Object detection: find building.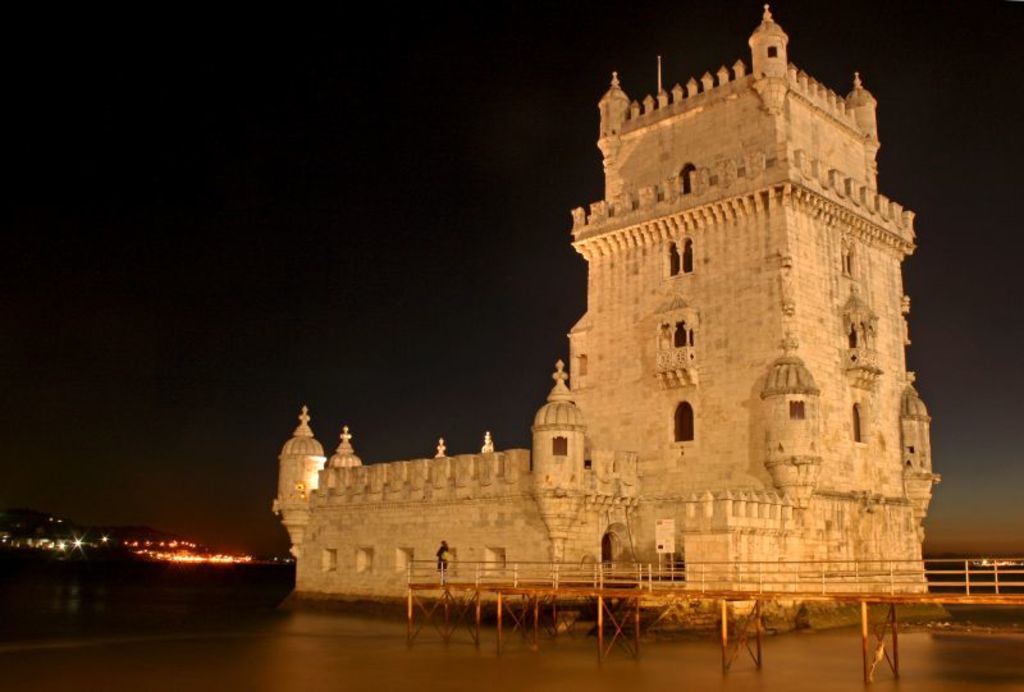
[left=268, top=5, right=948, bottom=594].
